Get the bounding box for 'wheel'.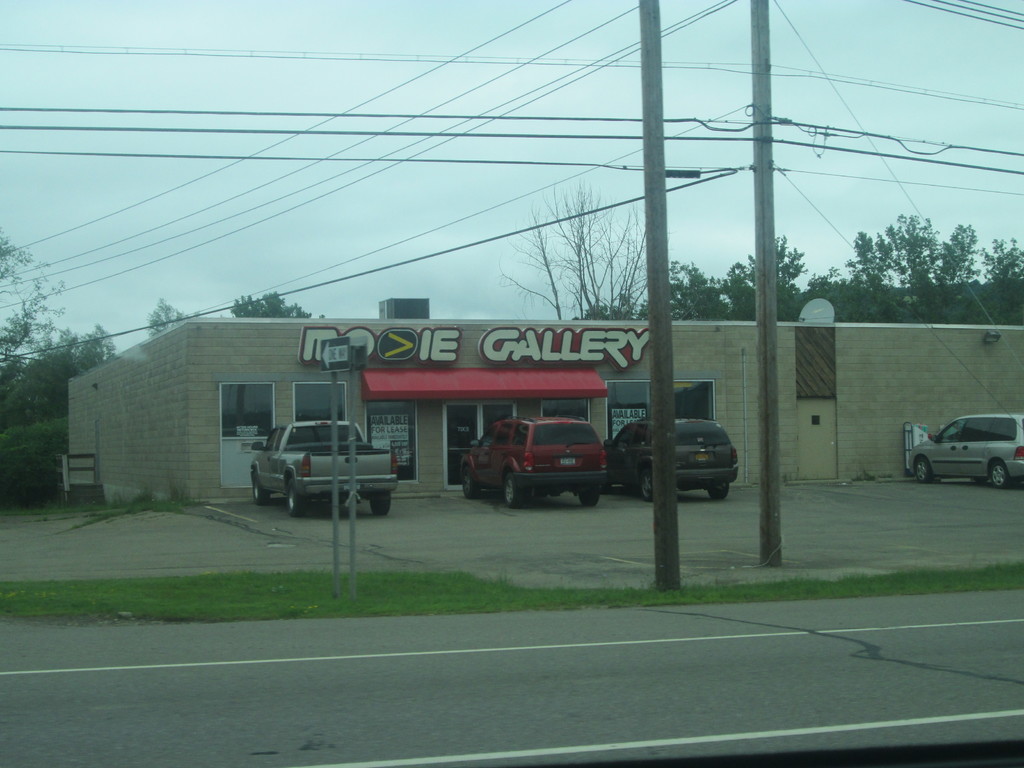
[707, 484, 729, 500].
